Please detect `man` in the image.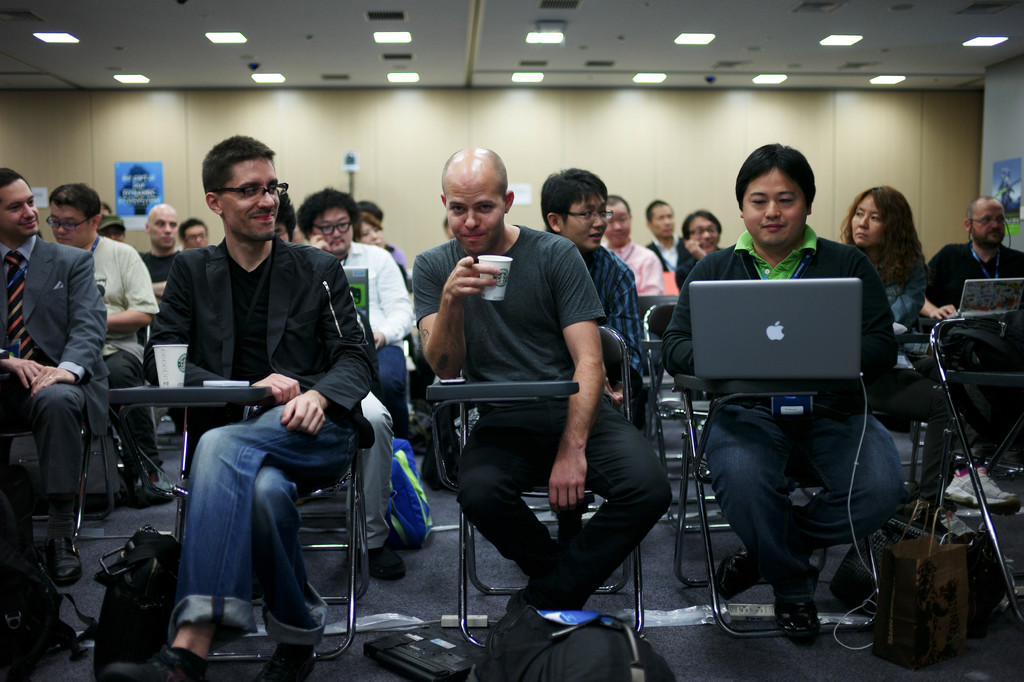
[x1=538, y1=162, x2=640, y2=431].
